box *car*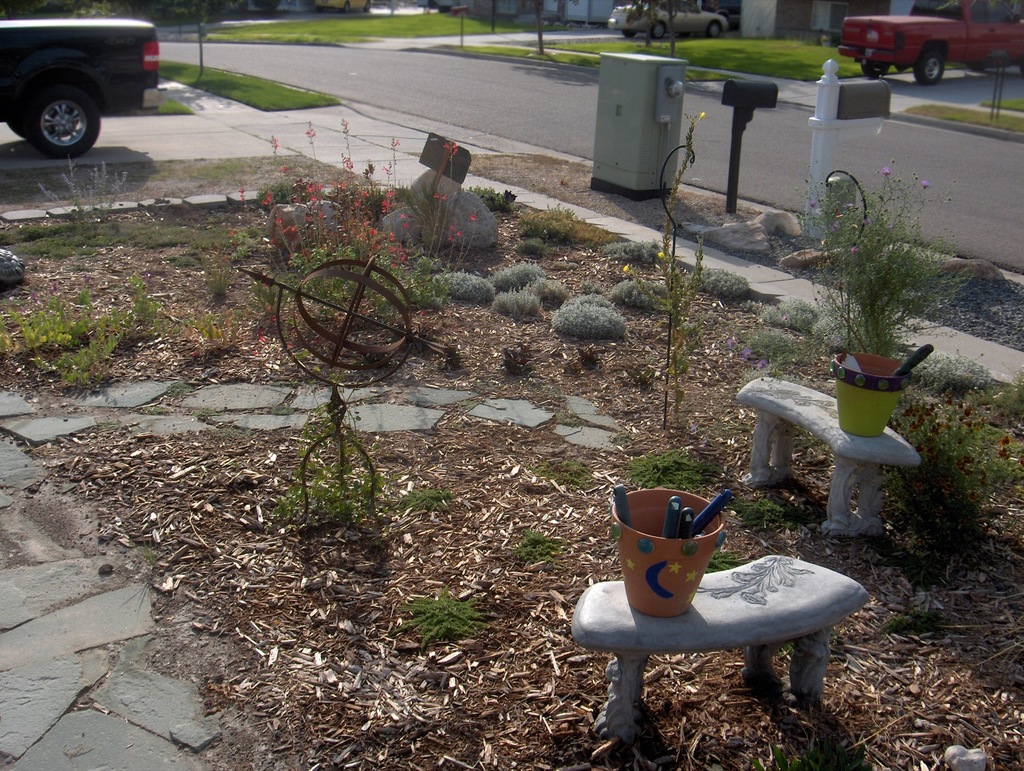
detection(609, 0, 728, 38)
